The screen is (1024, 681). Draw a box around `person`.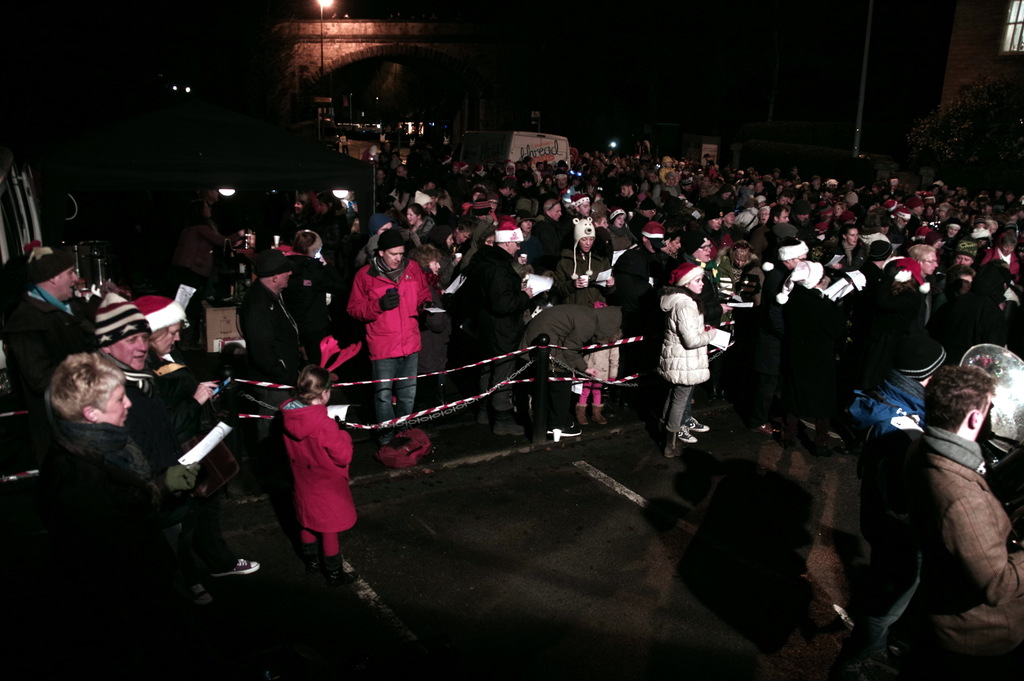
0 240 89 444.
